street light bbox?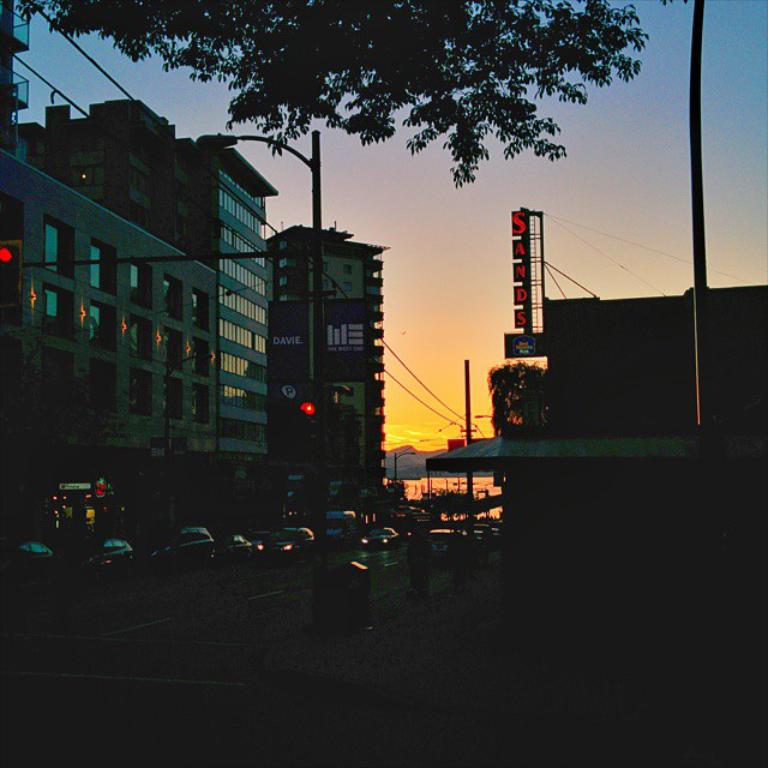
bbox=(194, 131, 318, 169)
